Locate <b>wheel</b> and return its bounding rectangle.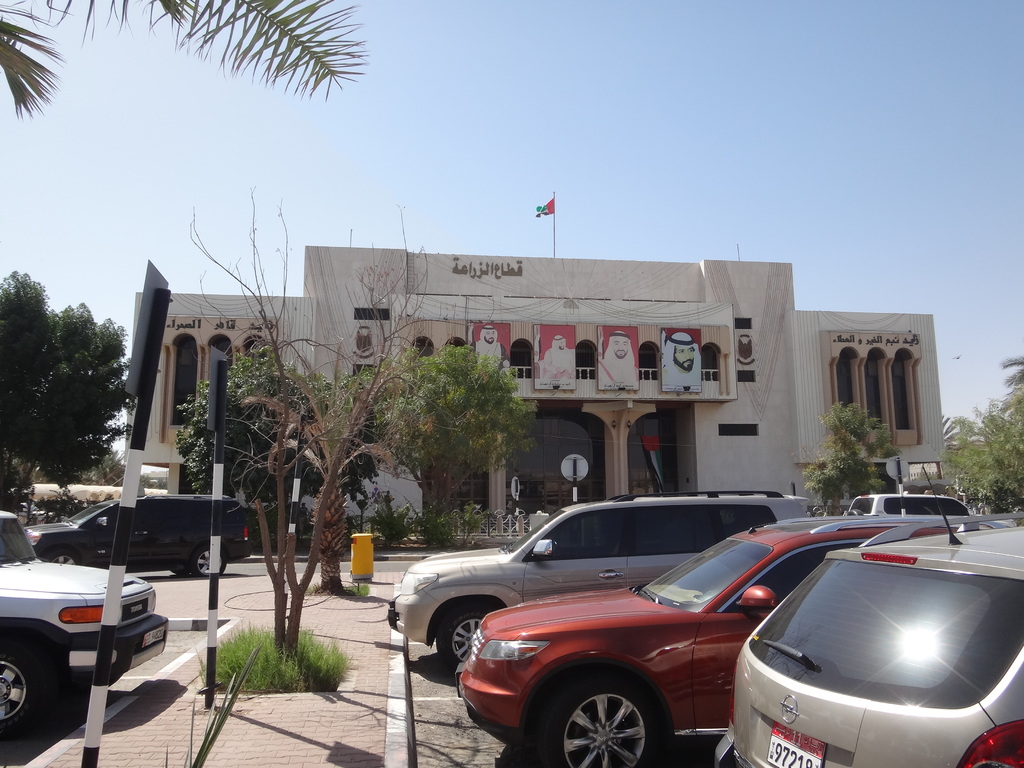
locate(0, 646, 46, 737).
